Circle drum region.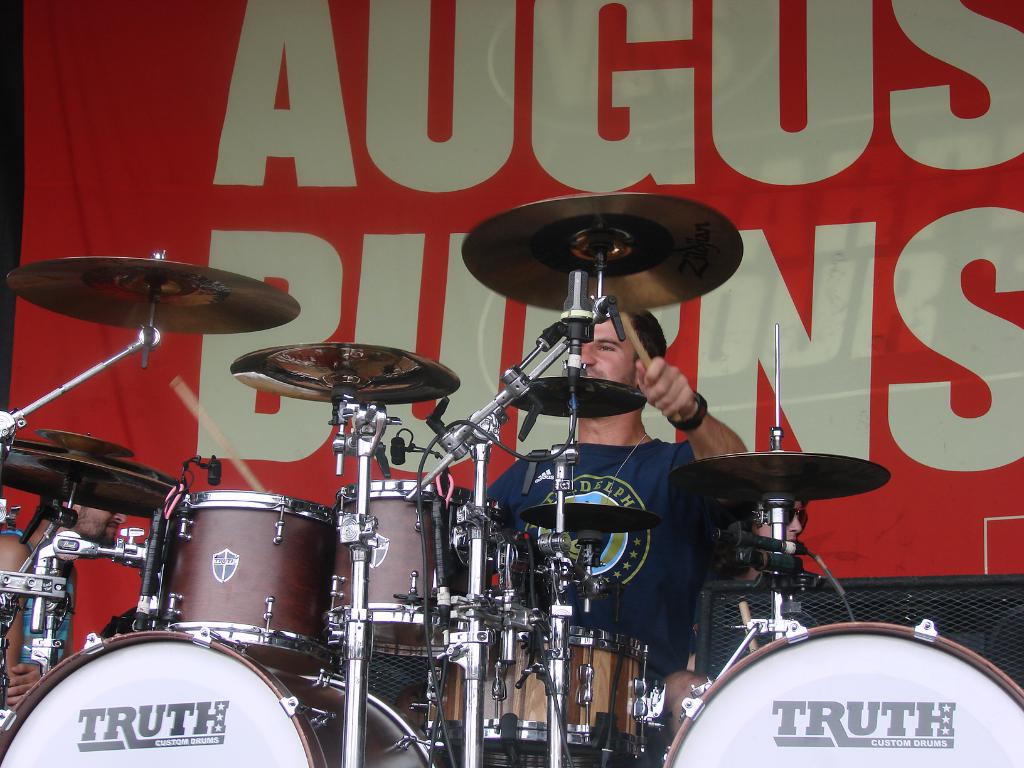
Region: bbox=(429, 624, 652, 758).
